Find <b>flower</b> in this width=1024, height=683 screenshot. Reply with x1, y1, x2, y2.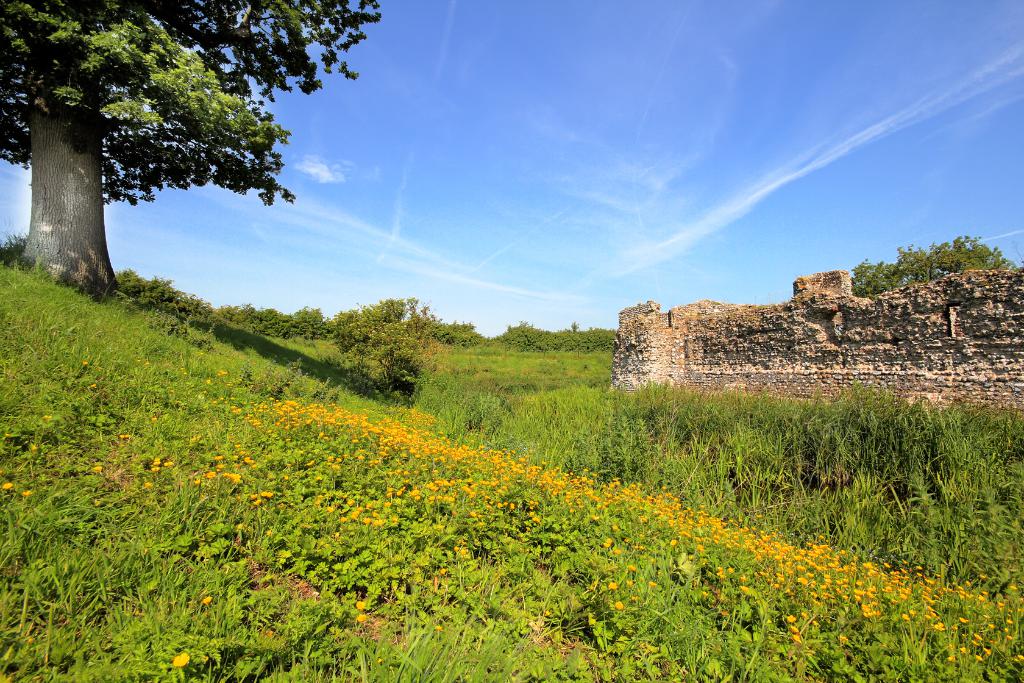
166, 463, 175, 468.
